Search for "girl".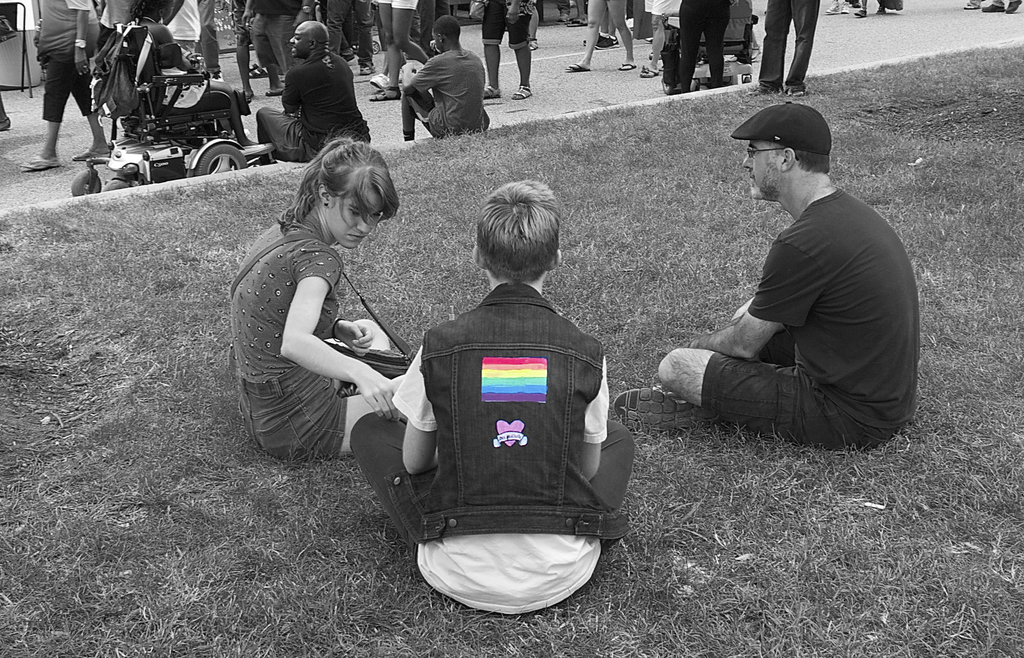
Found at [left=224, top=135, right=406, bottom=459].
